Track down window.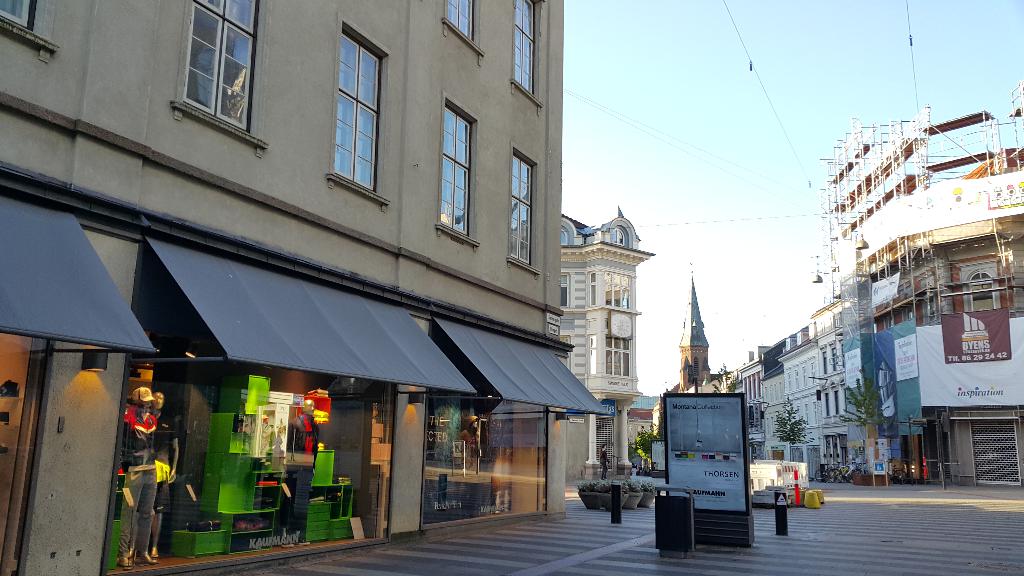
Tracked to bbox=(511, 0, 540, 87).
